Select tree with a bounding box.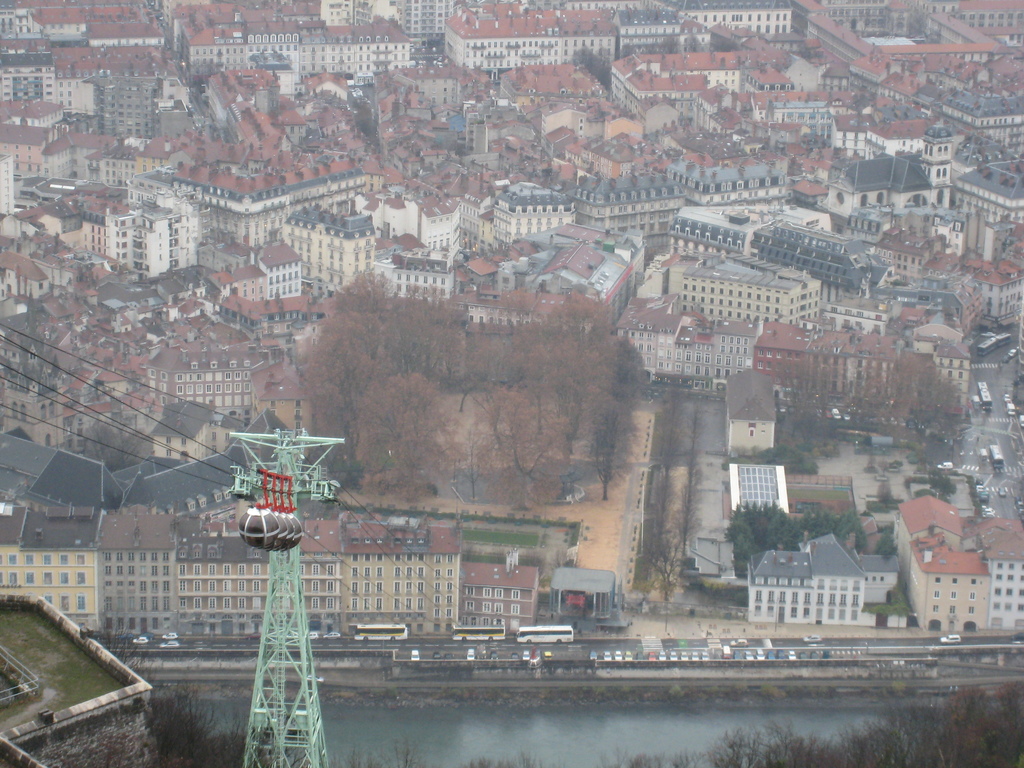
(left=875, top=532, right=899, bottom=559).
